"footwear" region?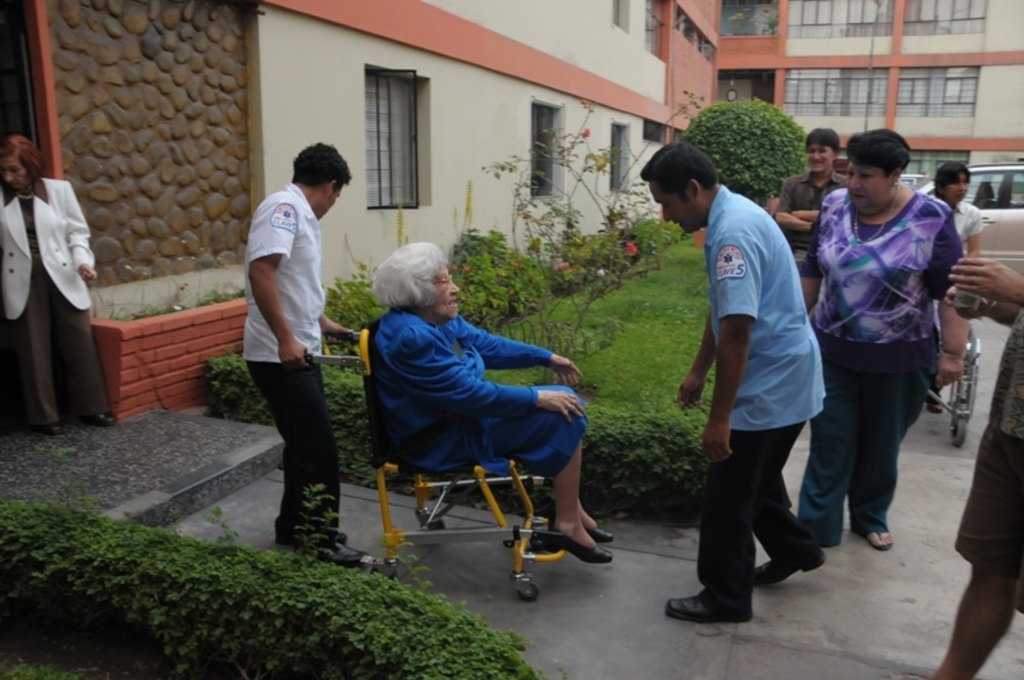
<box>32,420,55,437</box>
